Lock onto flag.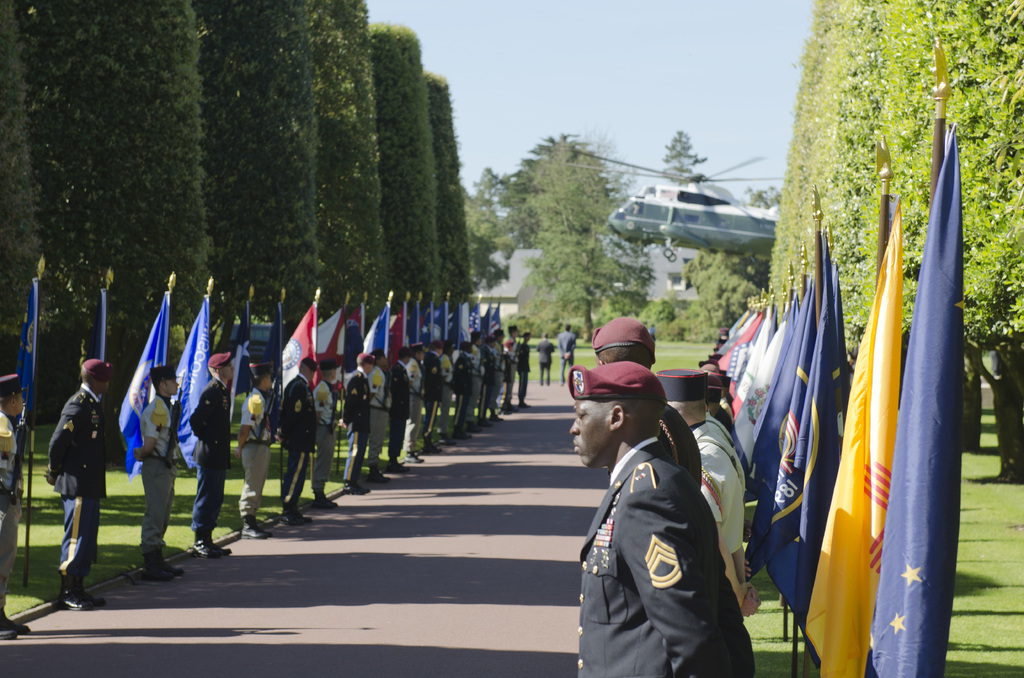
Locked: (x1=116, y1=293, x2=170, y2=482).
